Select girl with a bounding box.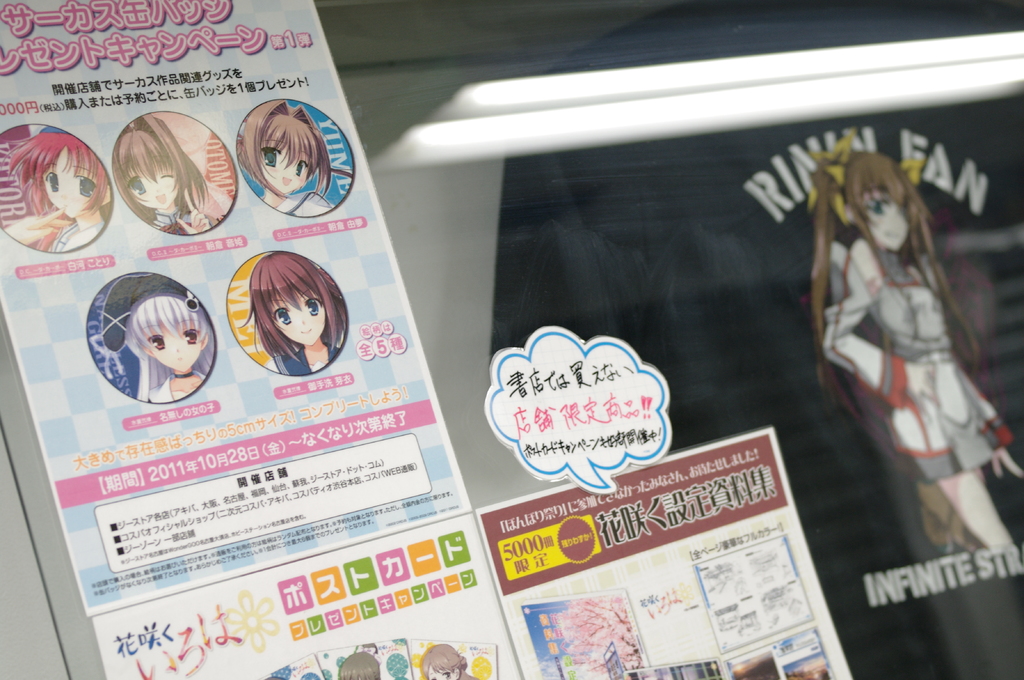
(x1=100, y1=272, x2=218, y2=406).
